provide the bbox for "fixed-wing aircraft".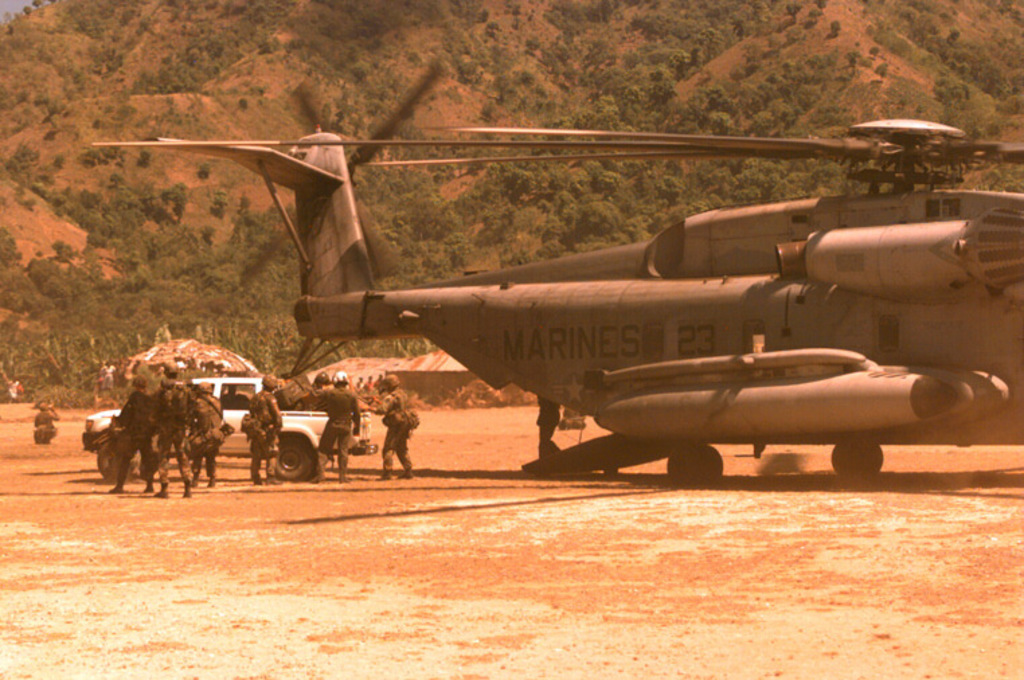
[94,124,1023,481].
